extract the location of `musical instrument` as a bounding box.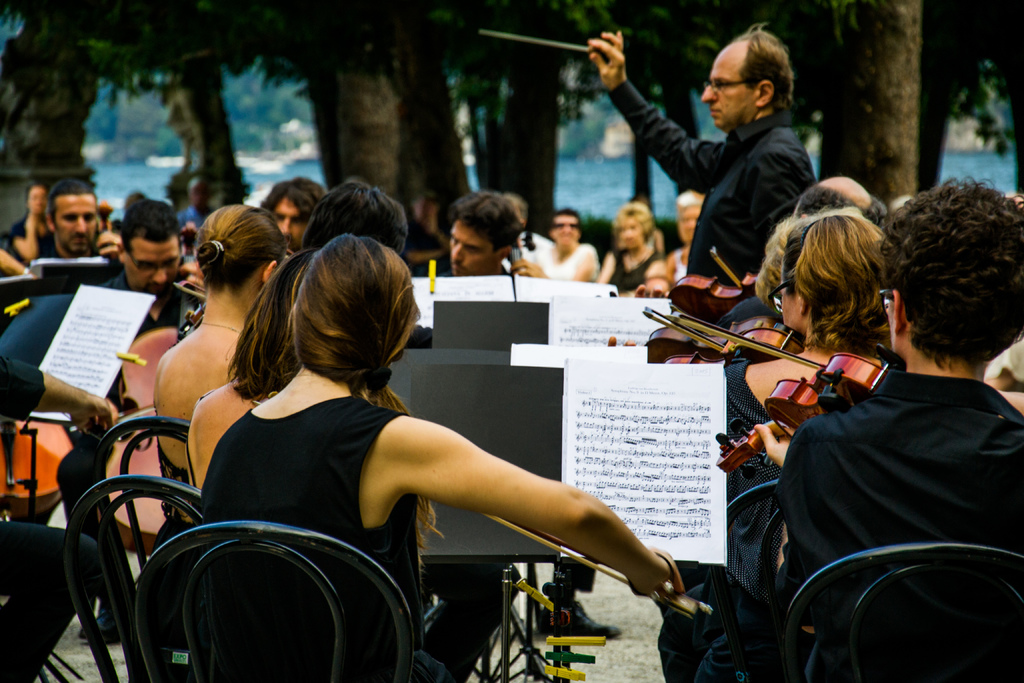
[x1=640, y1=313, x2=810, y2=378].
